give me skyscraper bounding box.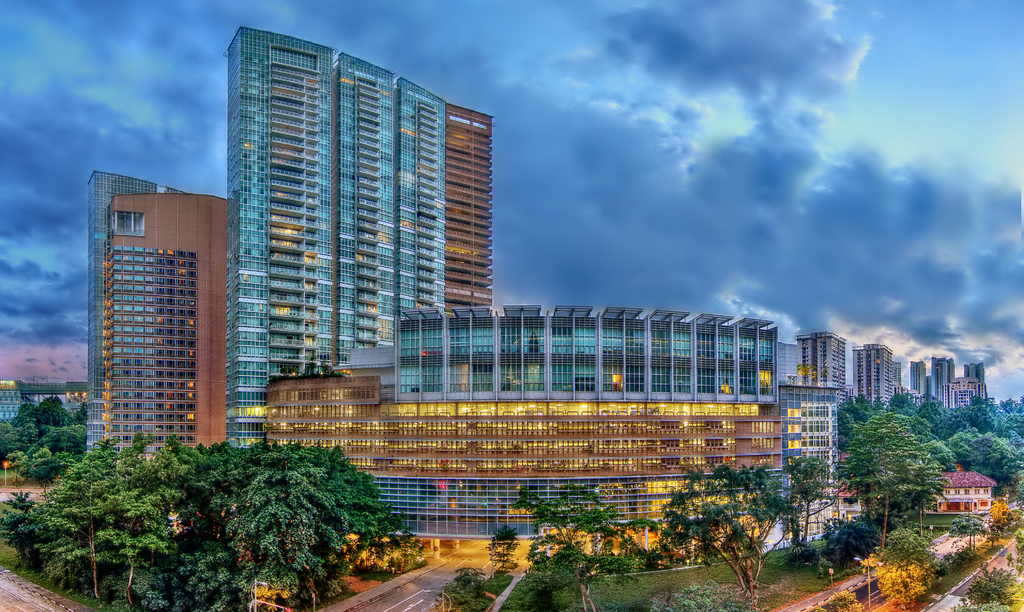
box(222, 24, 498, 458).
